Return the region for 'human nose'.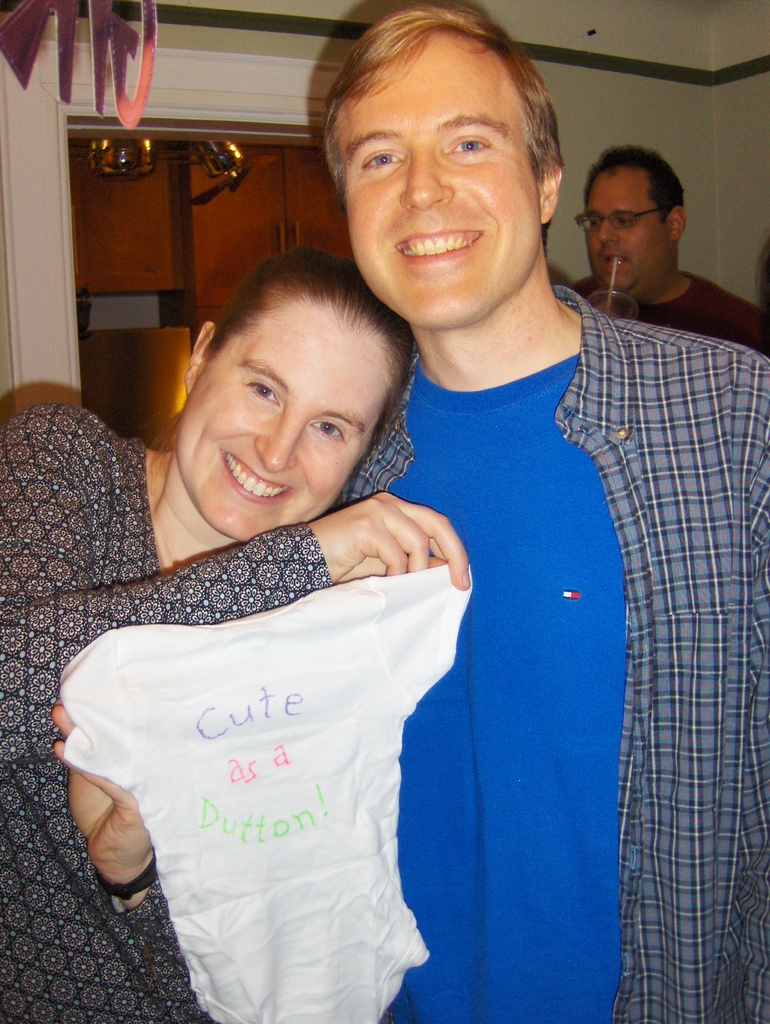
box=[596, 218, 617, 245].
